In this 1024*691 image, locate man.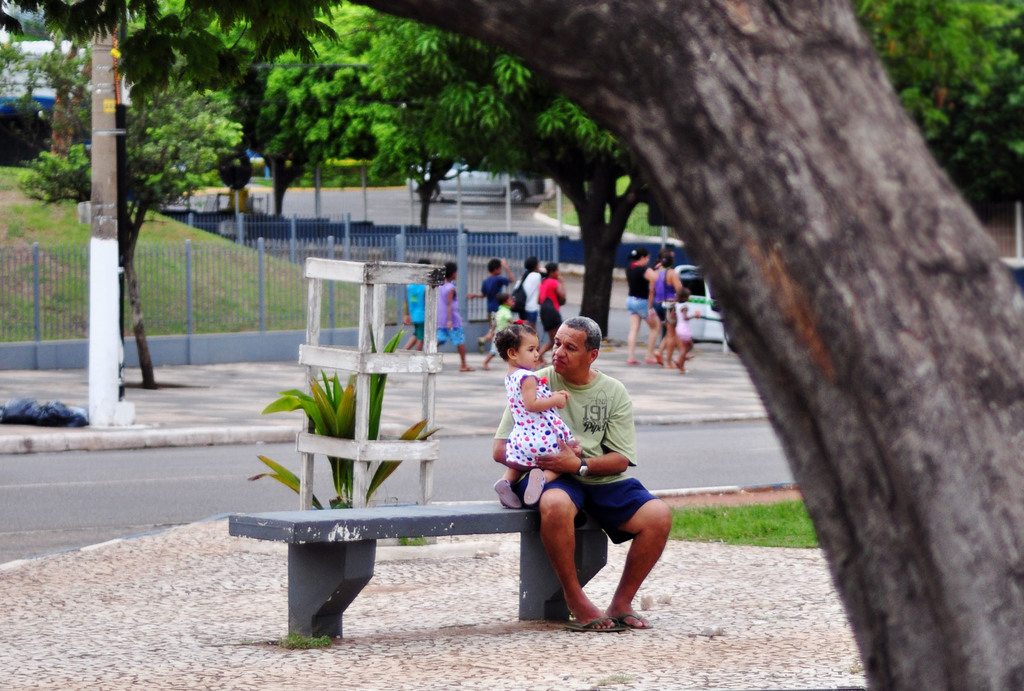
Bounding box: box=[486, 310, 673, 637].
